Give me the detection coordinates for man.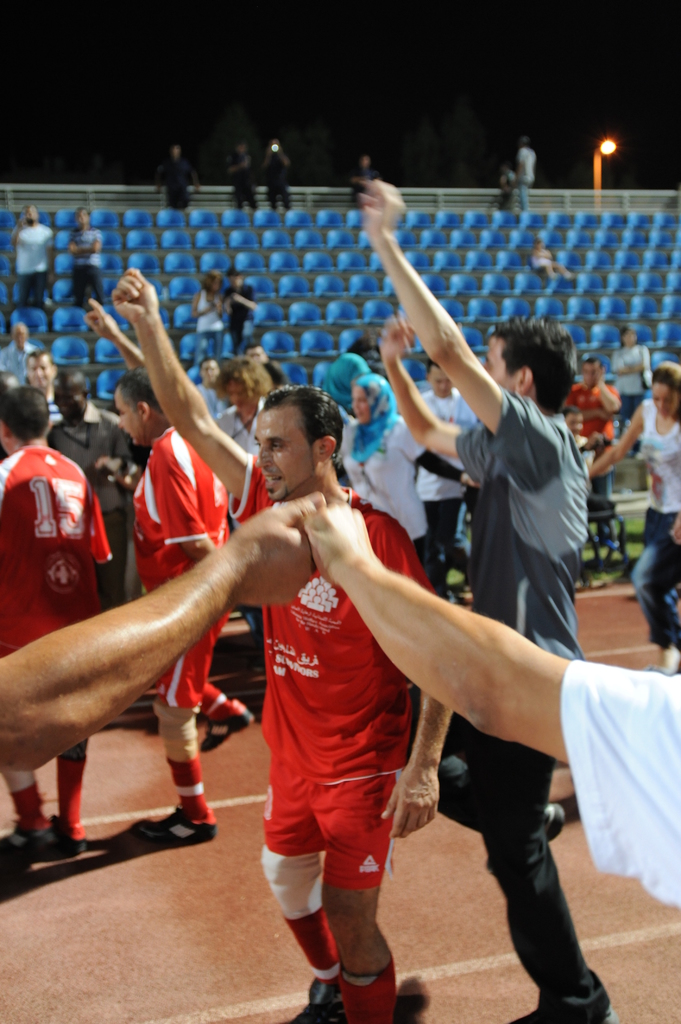
pyautogui.locateOnScreen(106, 276, 440, 1019).
